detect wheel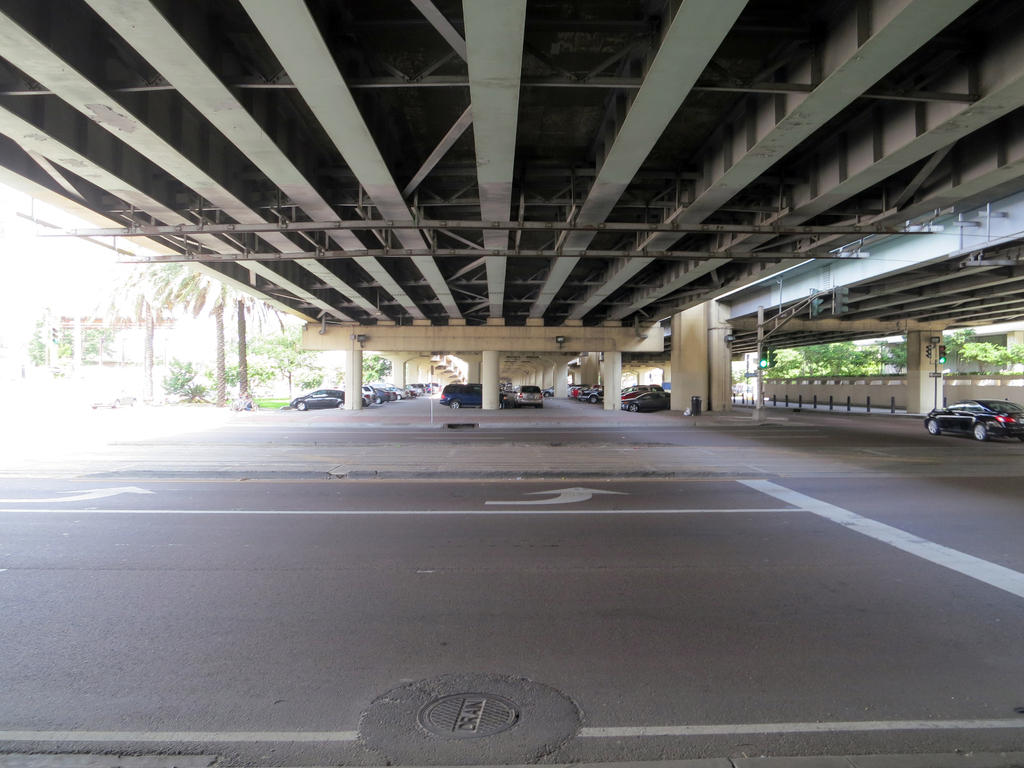
BBox(974, 422, 986, 440)
